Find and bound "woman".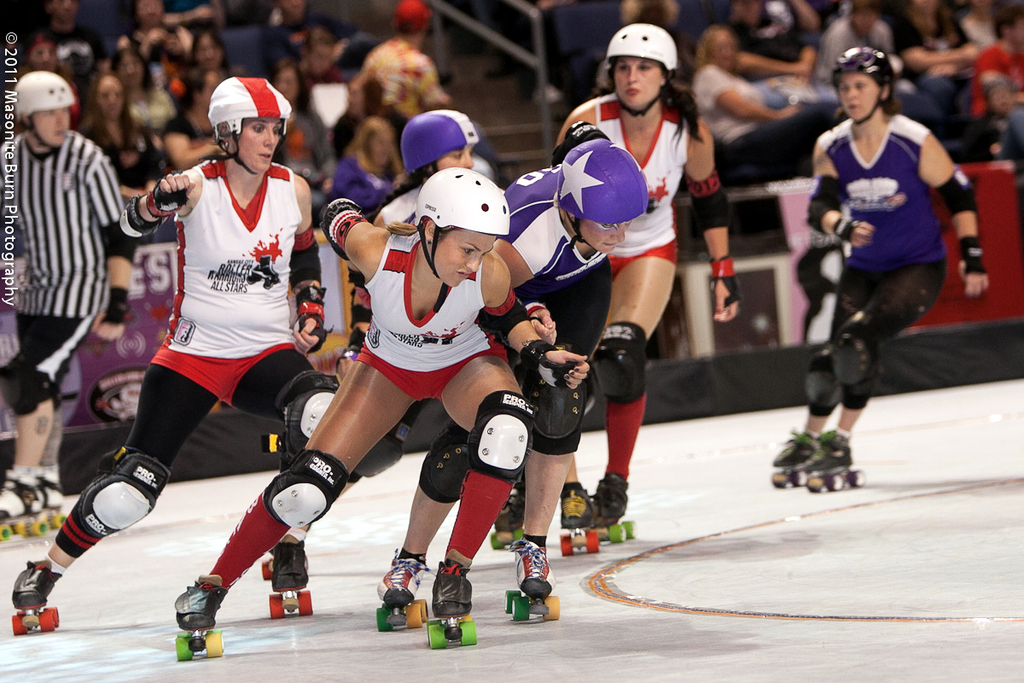
Bound: left=323, top=61, right=395, bottom=157.
